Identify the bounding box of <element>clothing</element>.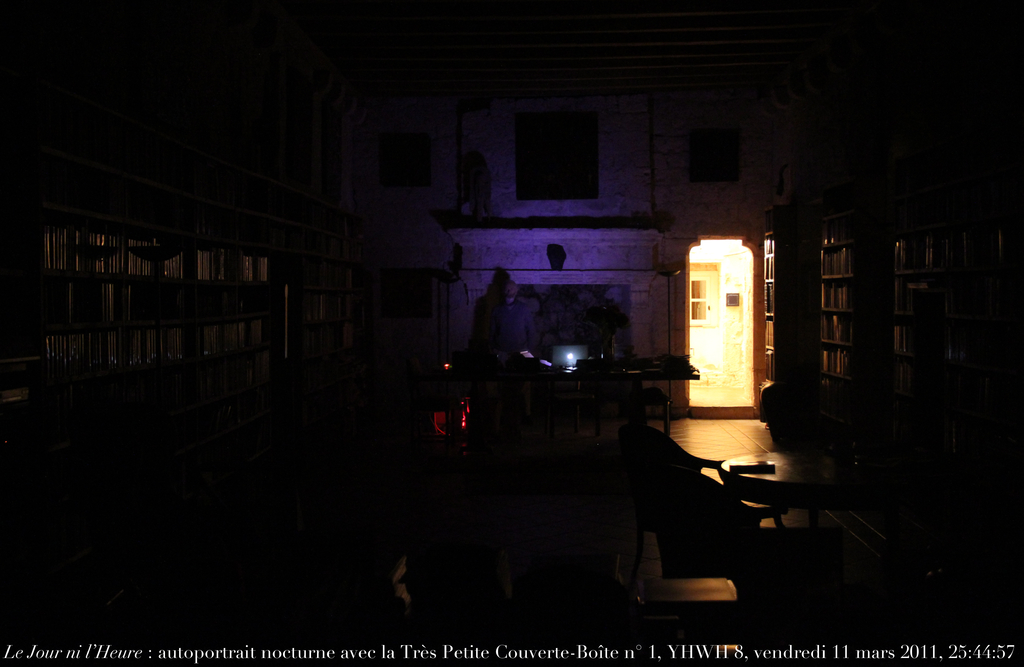
[x1=479, y1=293, x2=537, y2=347].
